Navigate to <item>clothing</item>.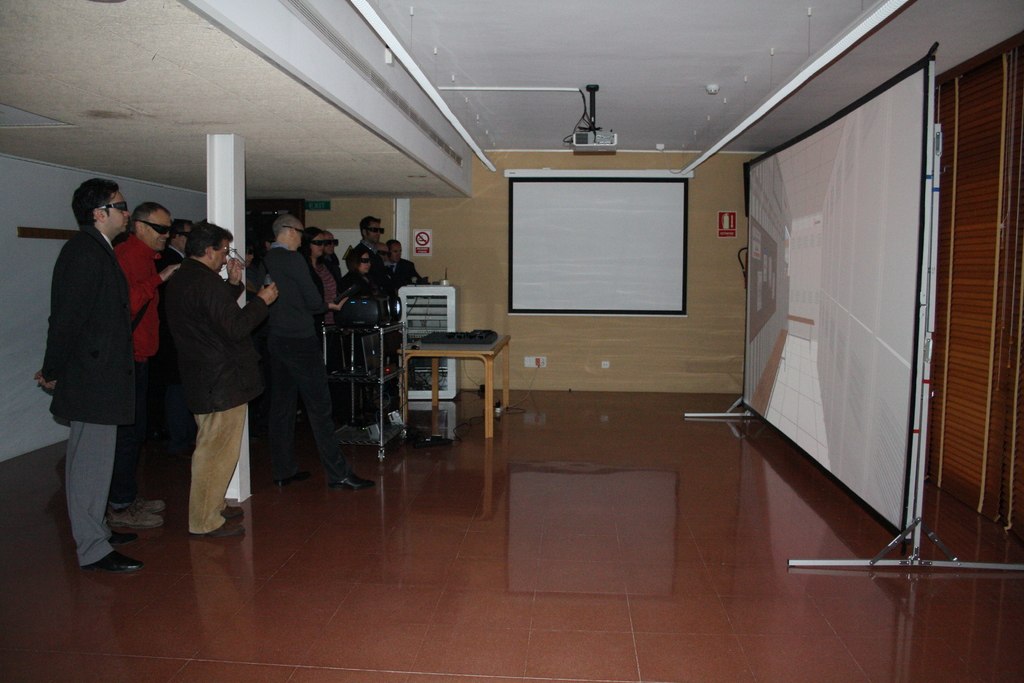
Navigation target: [154,252,269,532].
